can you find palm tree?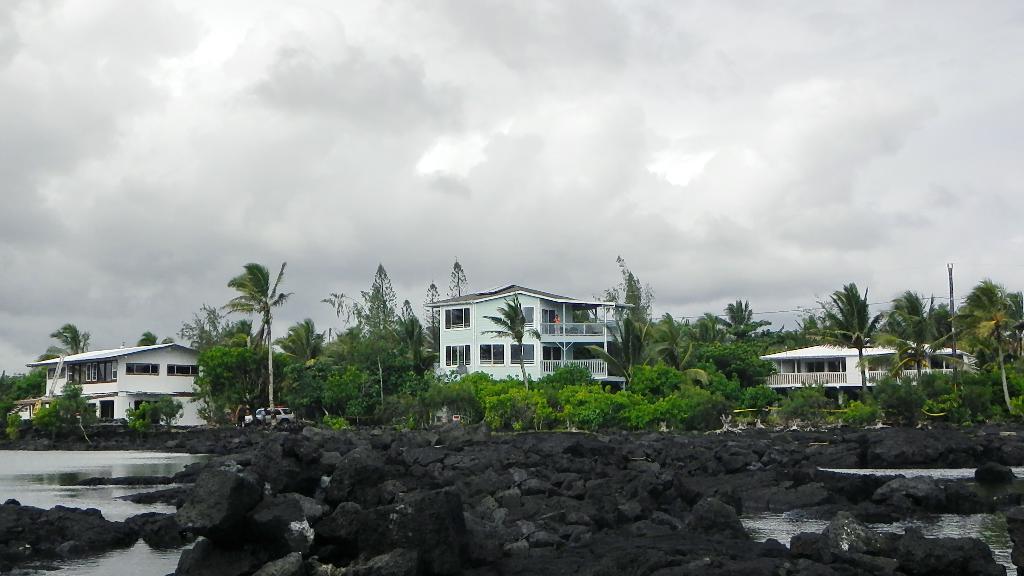
Yes, bounding box: [197, 259, 277, 433].
